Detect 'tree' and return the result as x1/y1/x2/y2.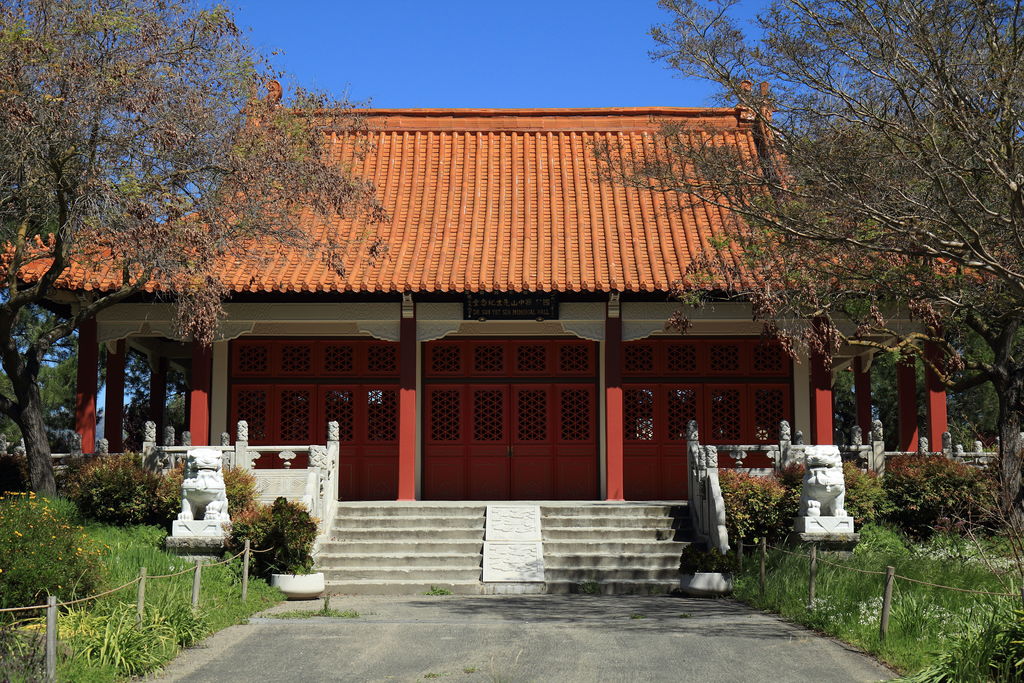
0/0/388/498.
